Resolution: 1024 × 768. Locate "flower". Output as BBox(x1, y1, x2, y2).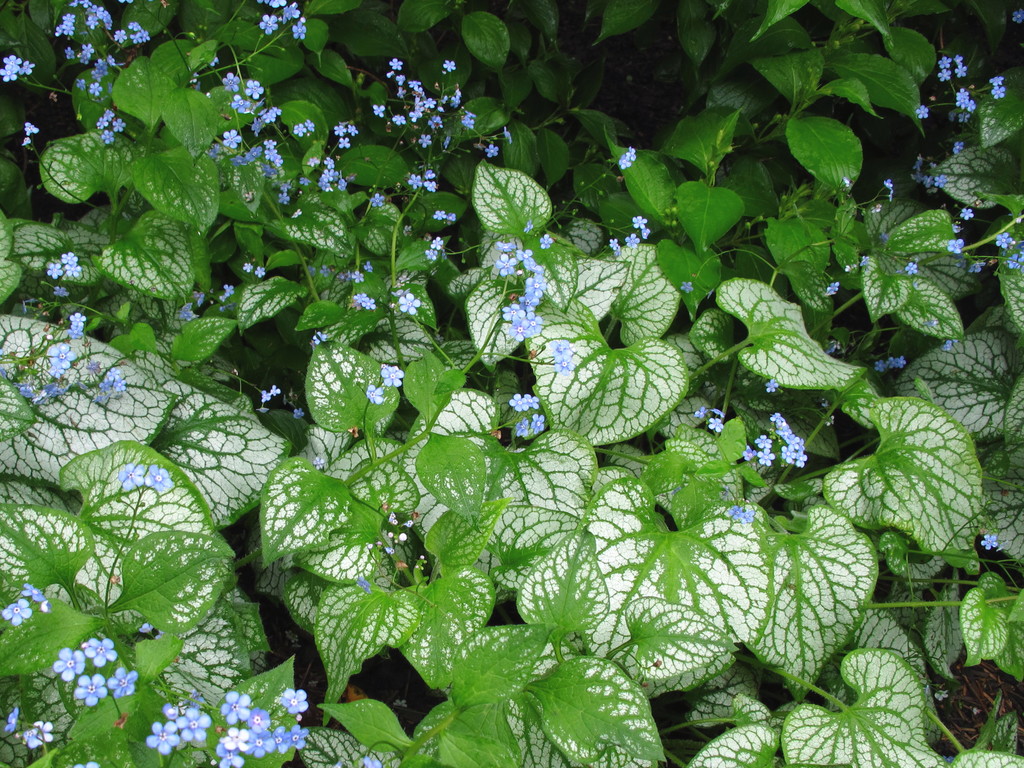
BBox(378, 366, 405, 388).
